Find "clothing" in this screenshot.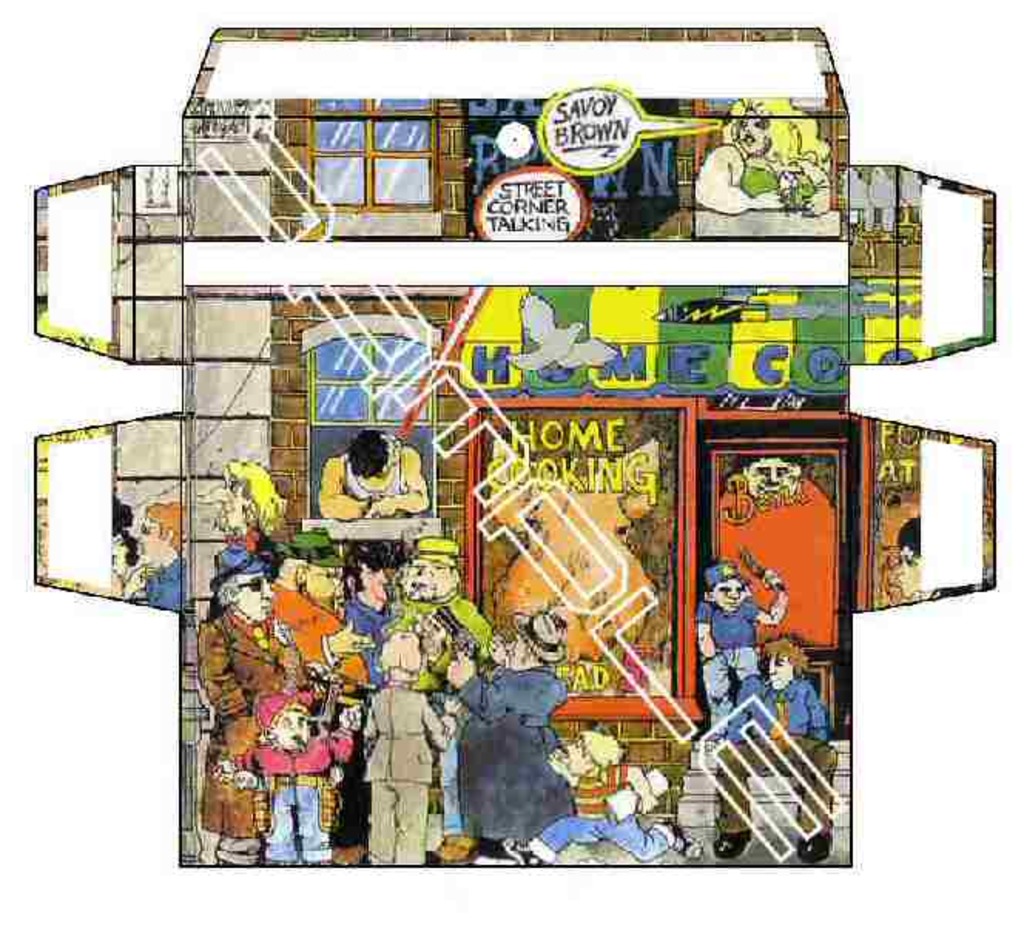
The bounding box for "clothing" is 740,154,813,199.
